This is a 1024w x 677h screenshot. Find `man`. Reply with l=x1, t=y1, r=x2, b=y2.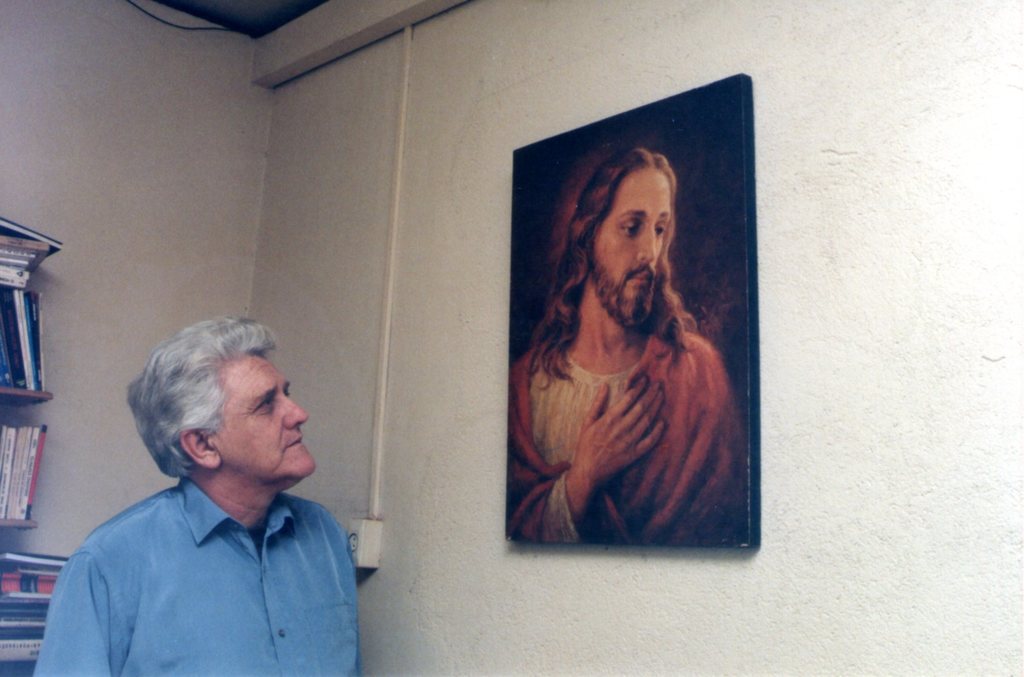
l=17, t=288, r=364, b=669.
